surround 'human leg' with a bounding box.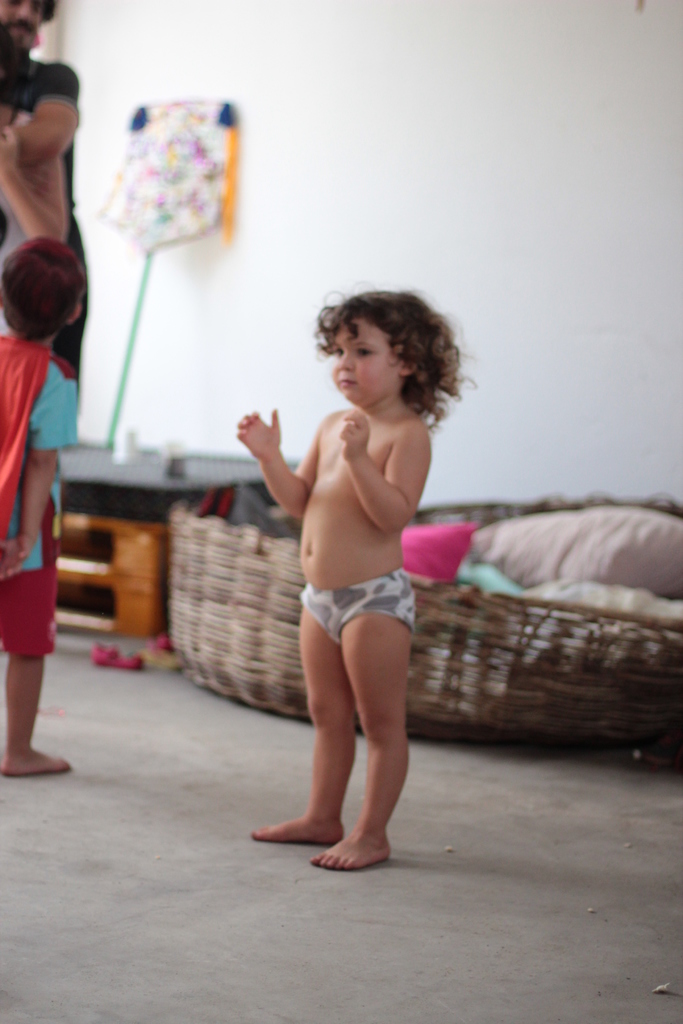
{"x1": 267, "y1": 608, "x2": 363, "y2": 844}.
